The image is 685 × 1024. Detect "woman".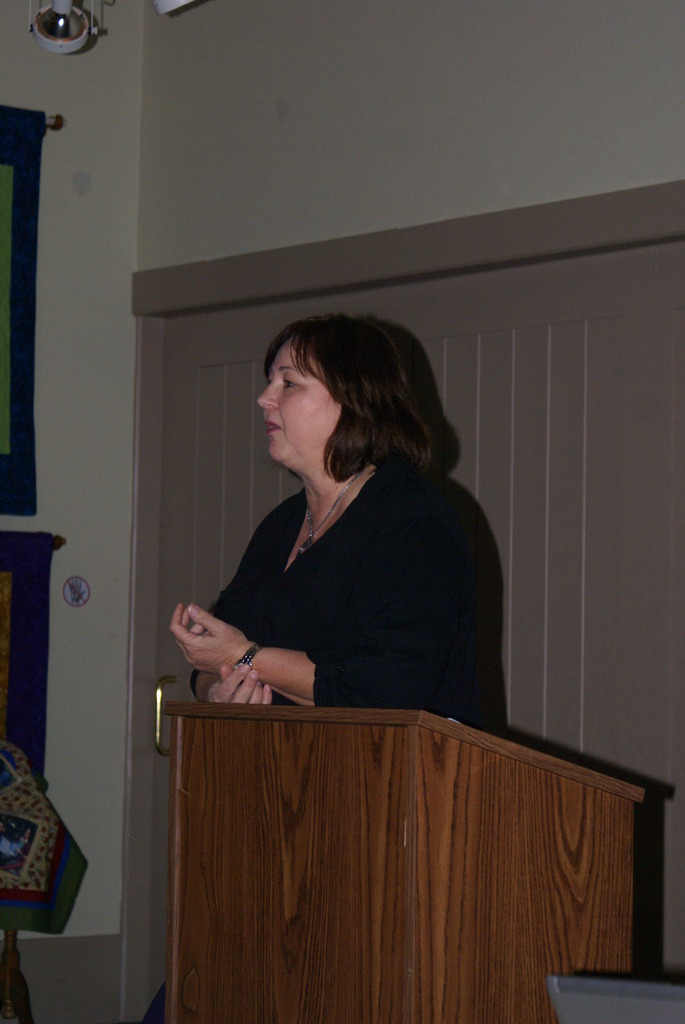
Detection: bbox(170, 305, 498, 772).
